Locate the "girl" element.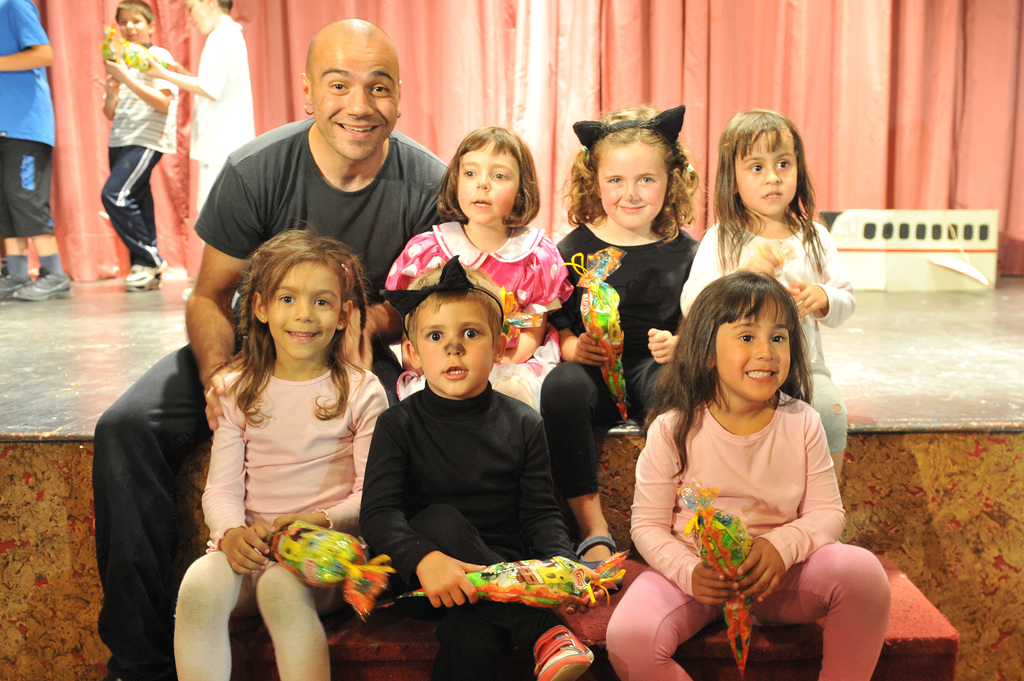
Element bbox: locate(603, 265, 892, 680).
